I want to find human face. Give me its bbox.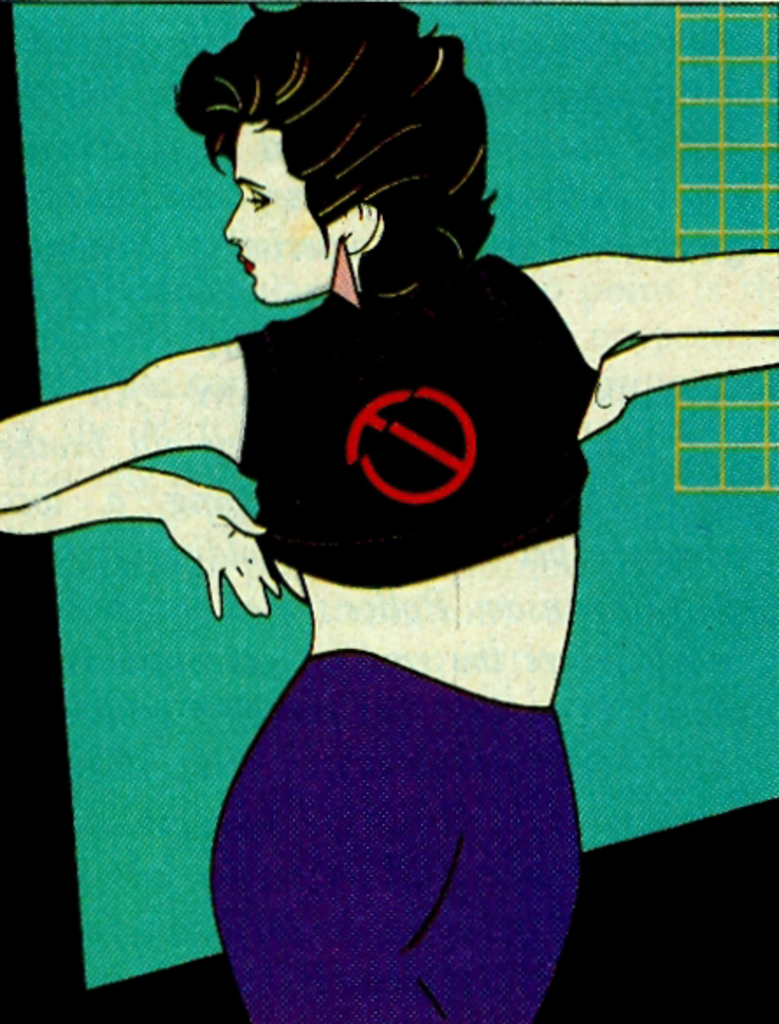
box=[223, 124, 328, 312].
